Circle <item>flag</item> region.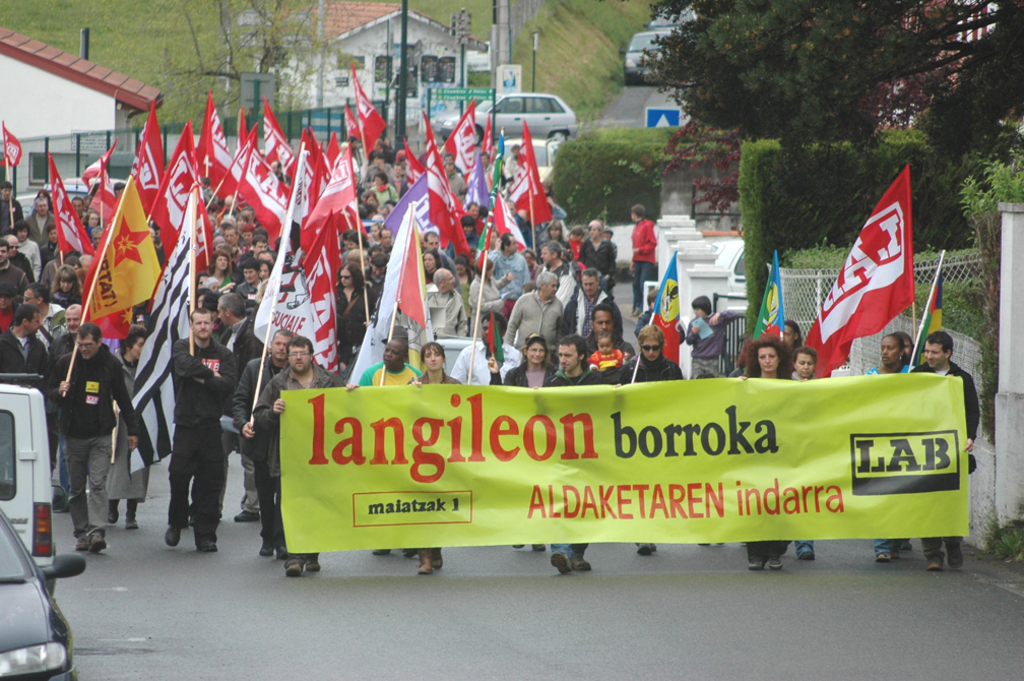
Region: x1=219, y1=114, x2=251, y2=203.
